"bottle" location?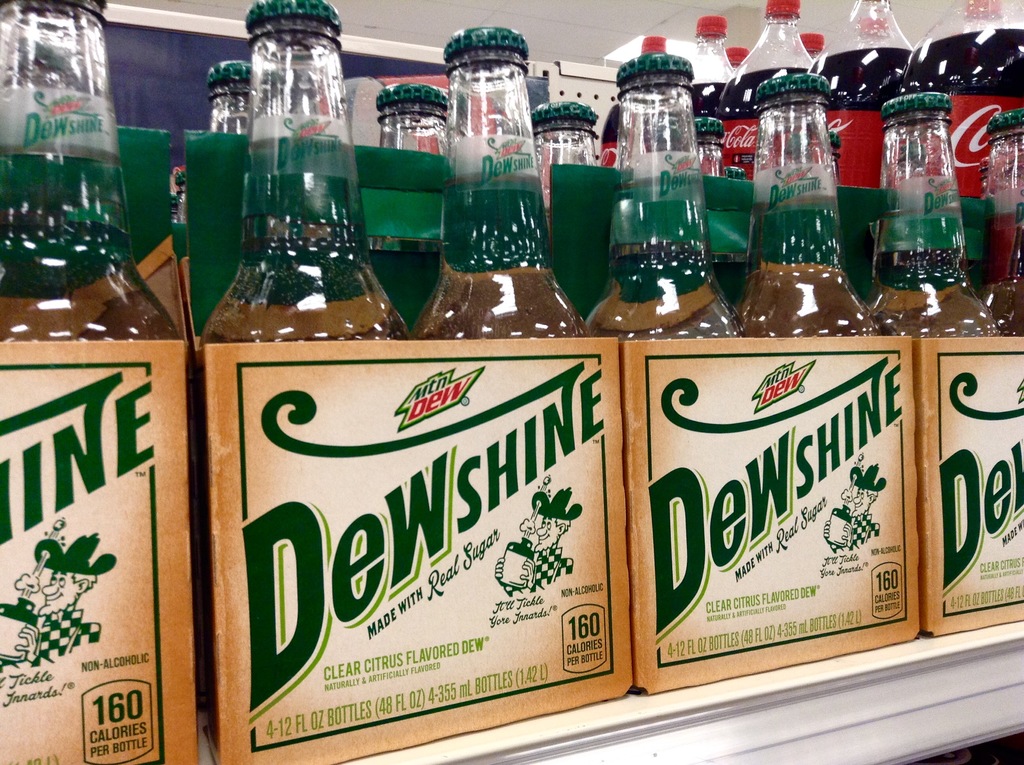
(x1=527, y1=99, x2=599, y2=226)
